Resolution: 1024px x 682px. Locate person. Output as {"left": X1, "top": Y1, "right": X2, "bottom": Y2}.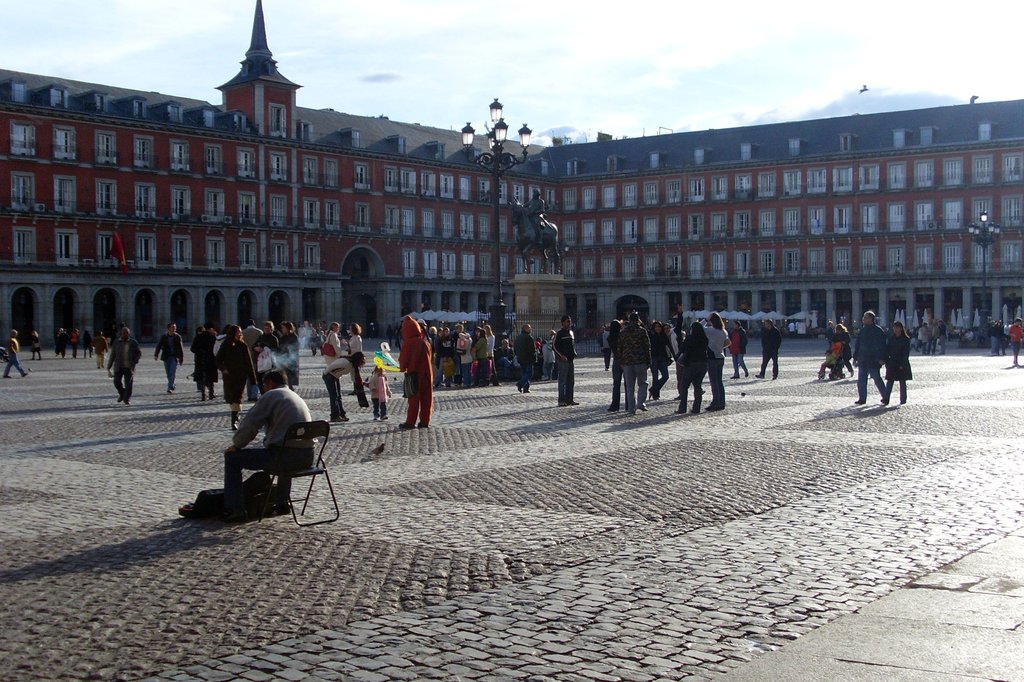
{"left": 0, "top": 329, "right": 31, "bottom": 377}.
